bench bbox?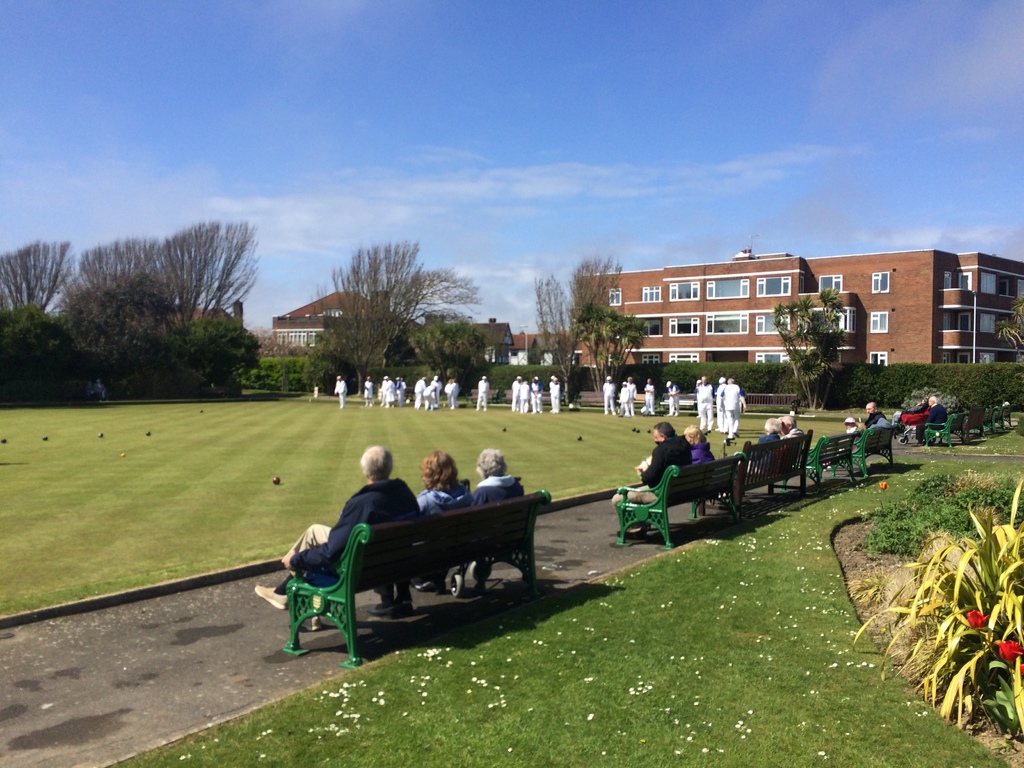
(left=829, top=426, right=900, bottom=479)
